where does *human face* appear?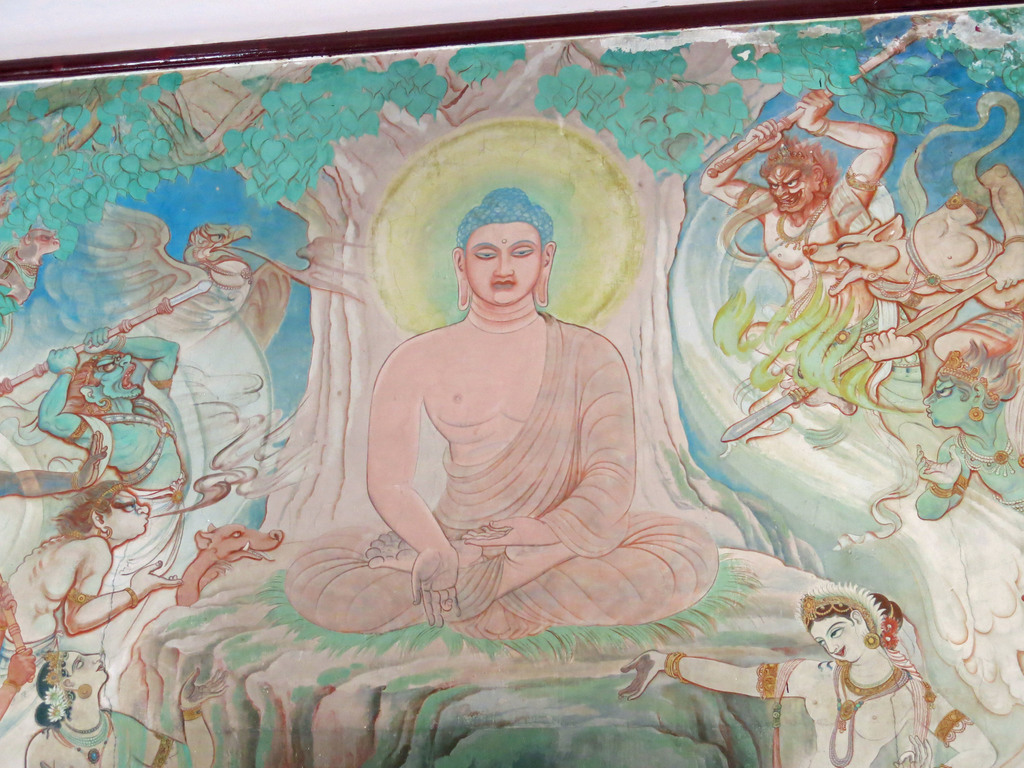
Appears at 467, 221, 543, 307.
